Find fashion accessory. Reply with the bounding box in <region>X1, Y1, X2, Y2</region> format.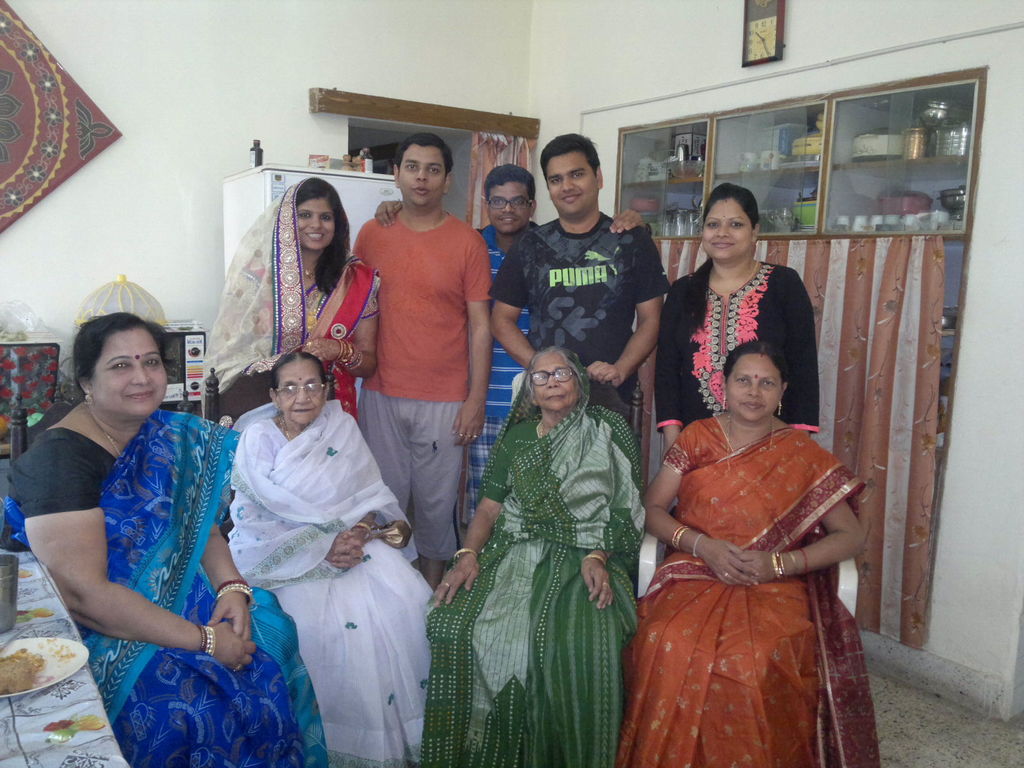
<region>728, 412, 775, 469</region>.
